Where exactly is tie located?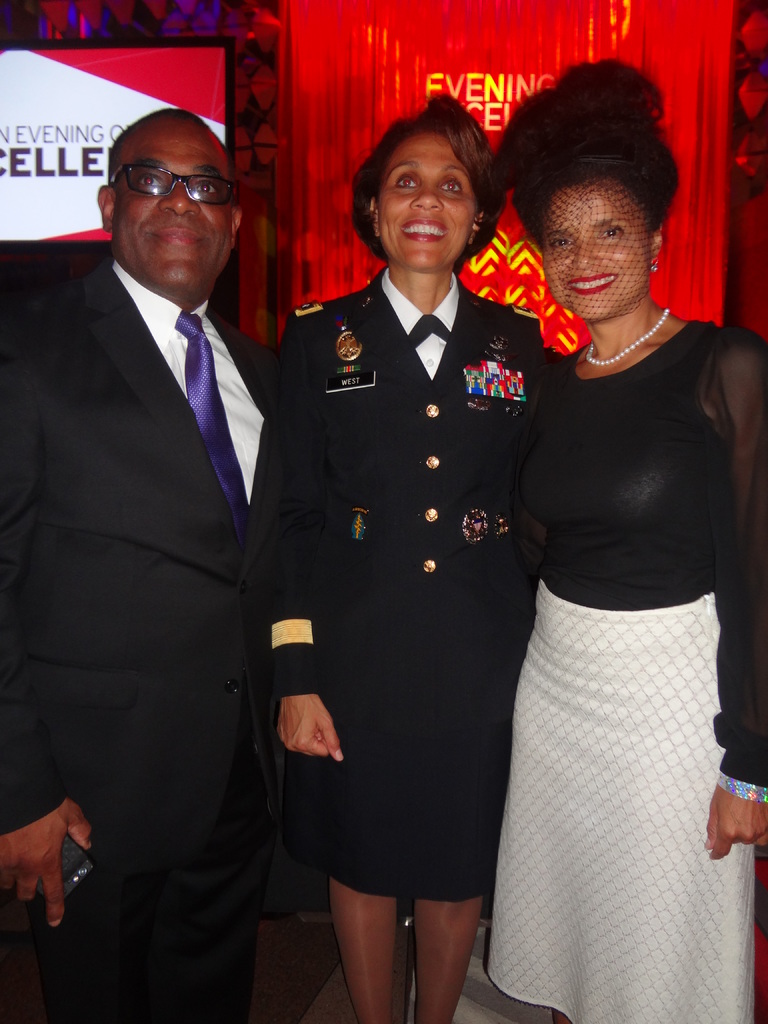
Its bounding box is {"x1": 413, "y1": 313, "x2": 465, "y2": 351}.
